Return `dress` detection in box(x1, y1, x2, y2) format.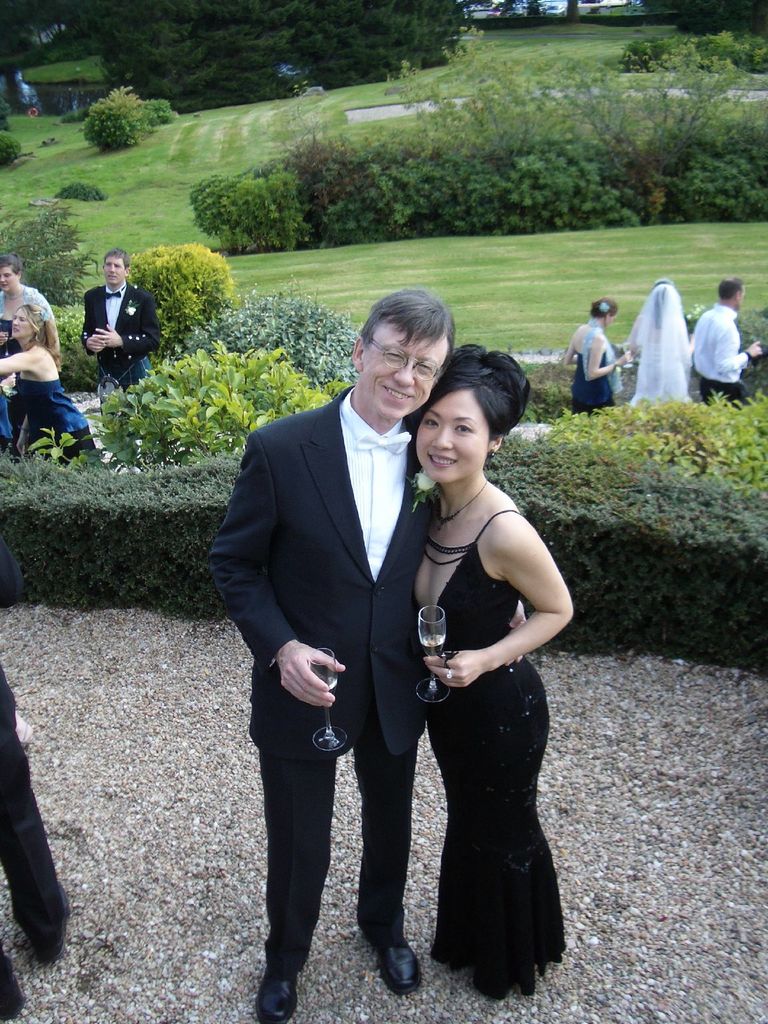
box(394, 471, 561, 928).
